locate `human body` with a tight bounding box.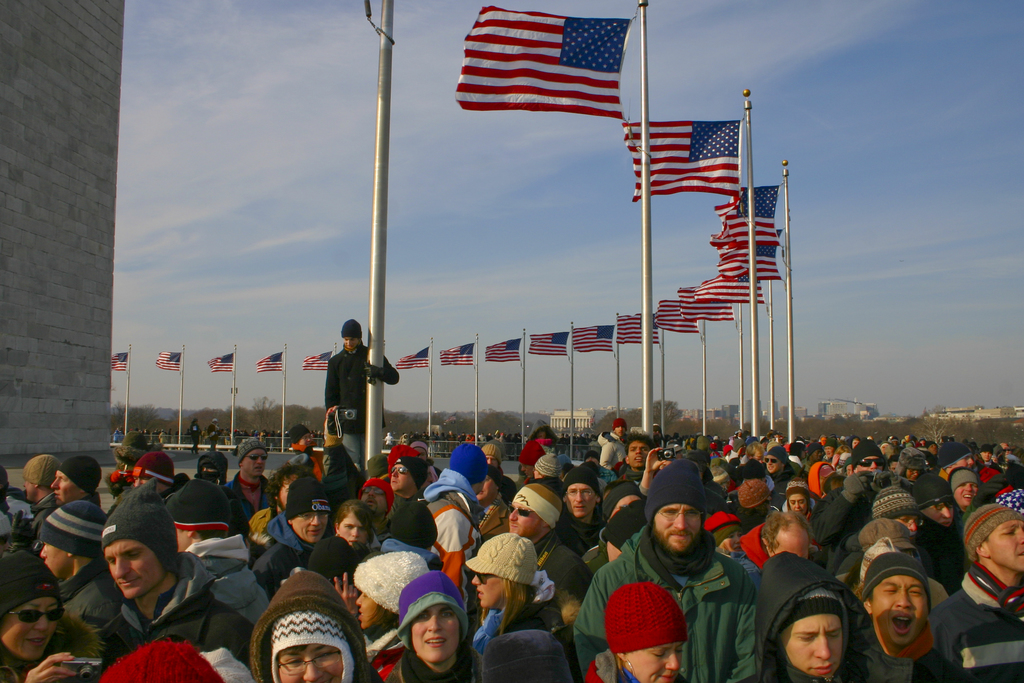
rect(942, 504, 1023, 682).
